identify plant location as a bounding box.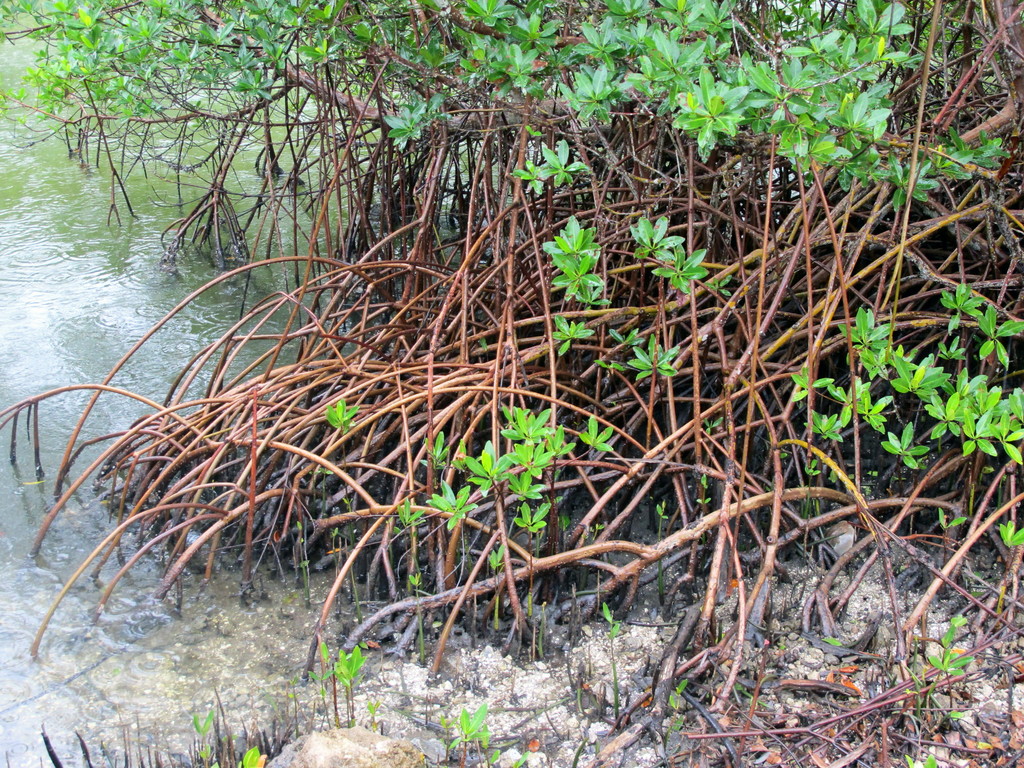
box=[516, 153, 550, 200].
